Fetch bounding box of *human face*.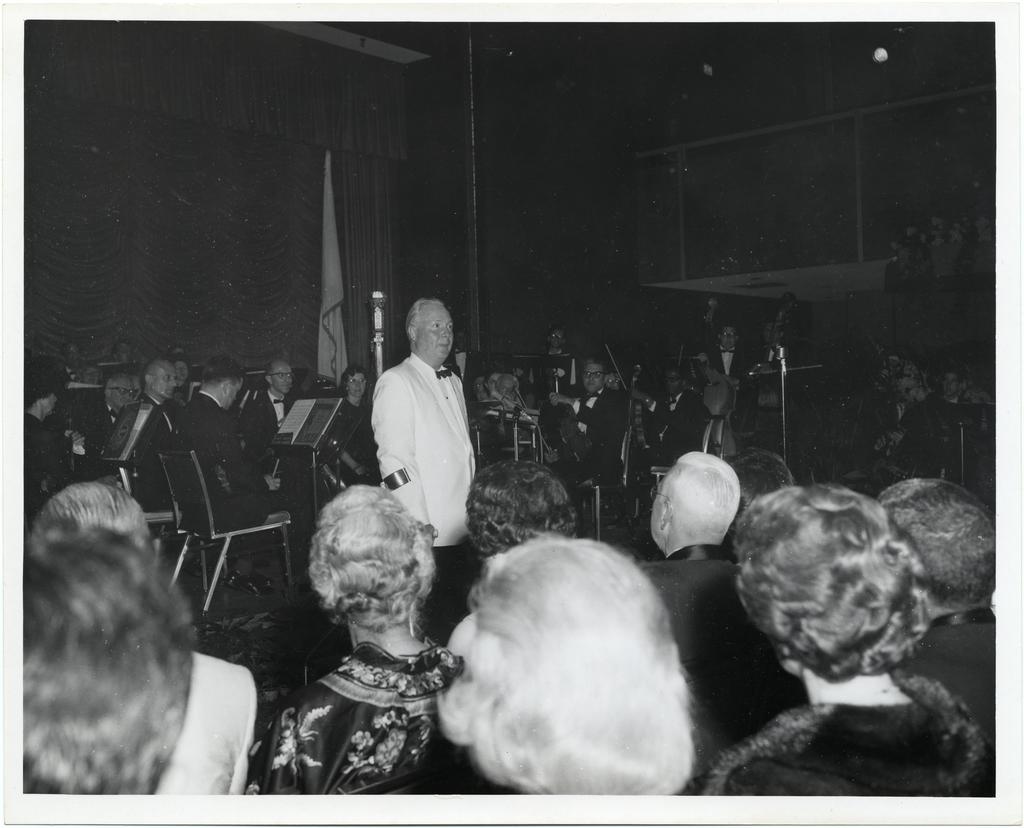
Bbox: <bbox>722, 327, 735, 348</bbox>.
